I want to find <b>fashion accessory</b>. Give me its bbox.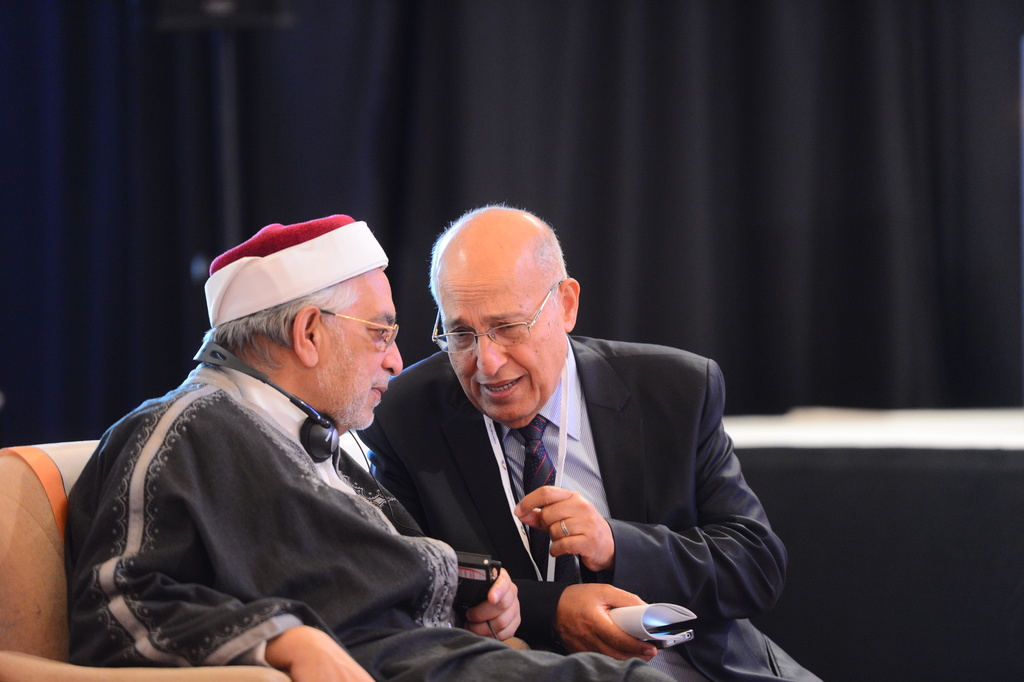
select_region(195, 207, 390, 328).
